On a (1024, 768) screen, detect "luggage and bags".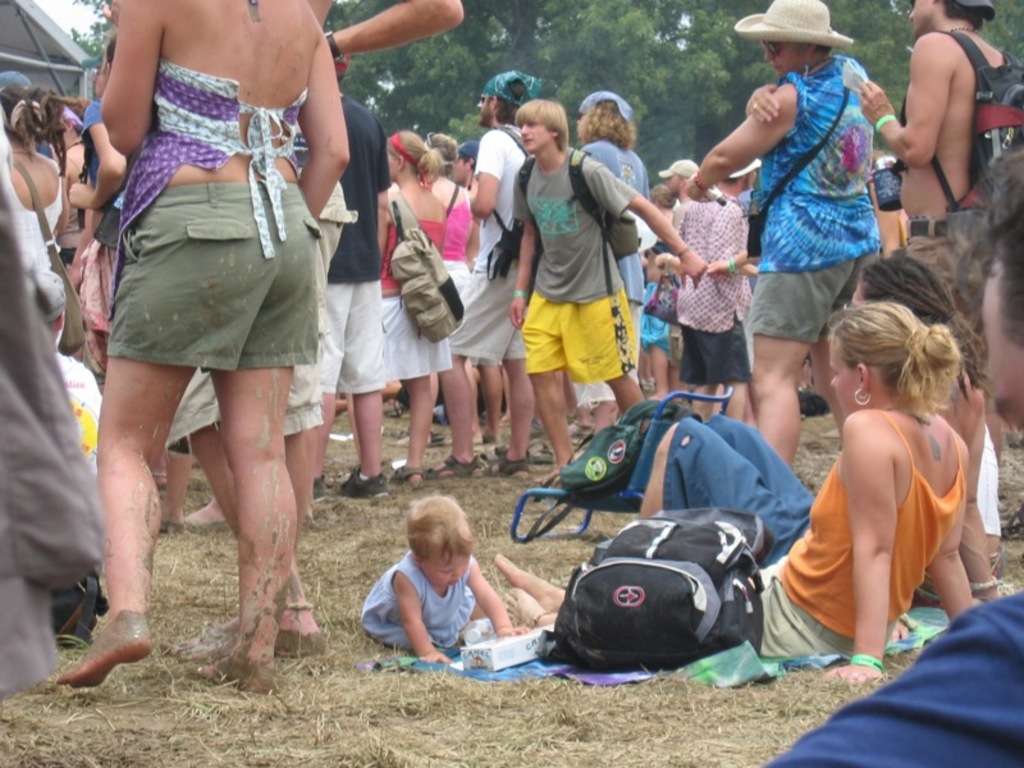
(x1=376, y1=186, x2=470, y2=348).
